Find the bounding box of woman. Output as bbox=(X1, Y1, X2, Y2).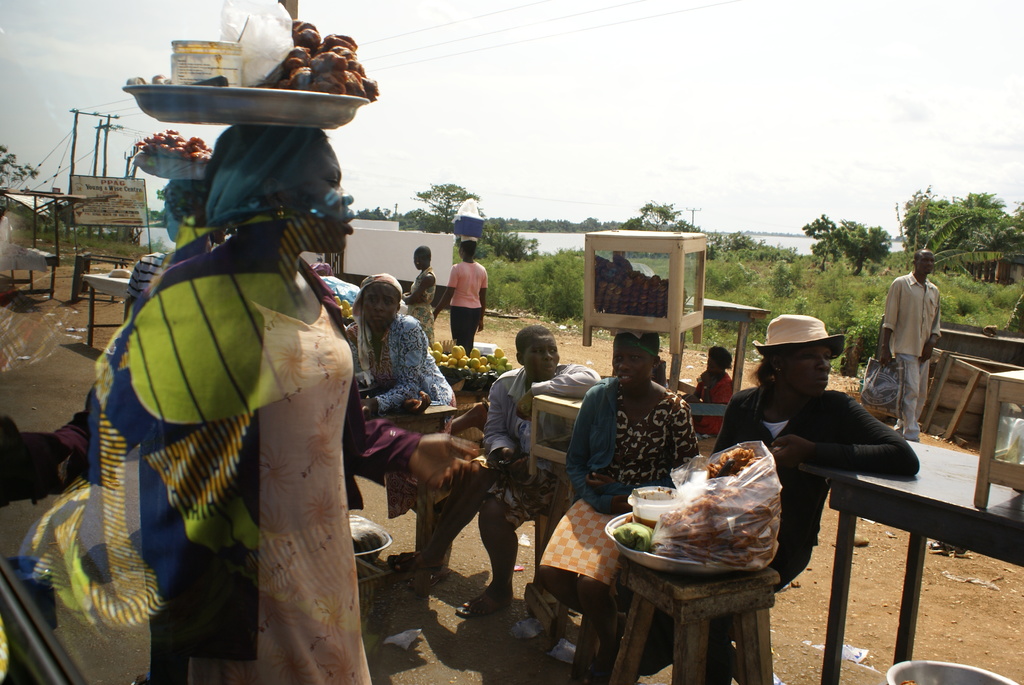
bbox=(677, 343, 736, 439).
